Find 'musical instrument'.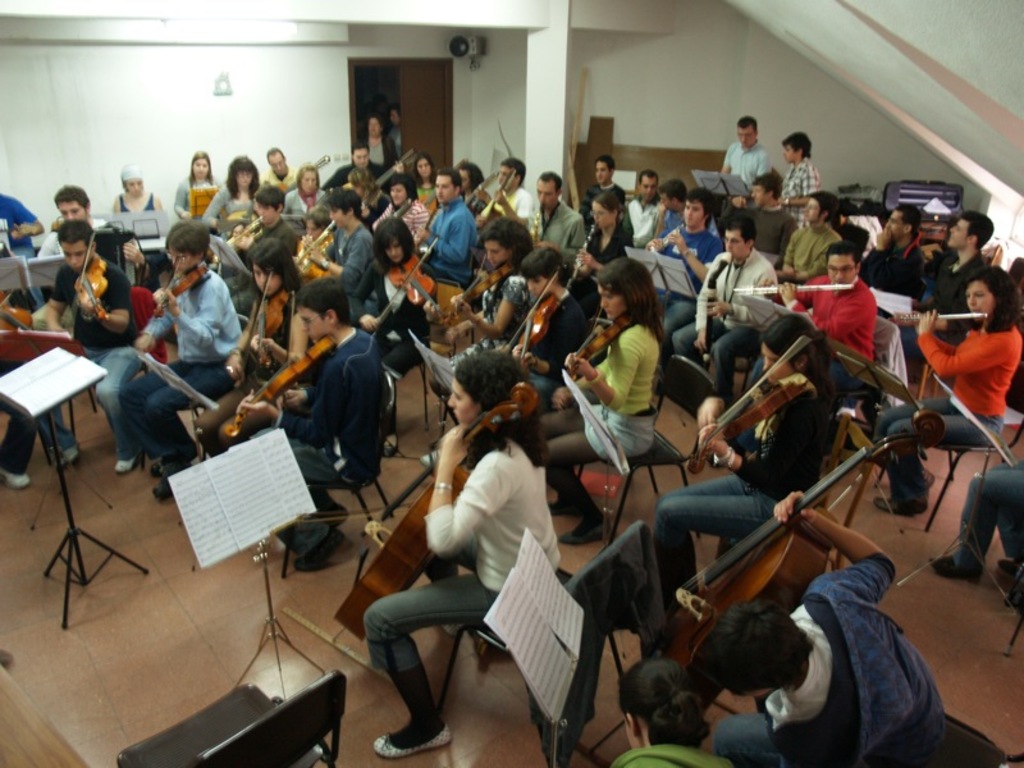
(x1=471, y1=166, x2=517, y2=228).
